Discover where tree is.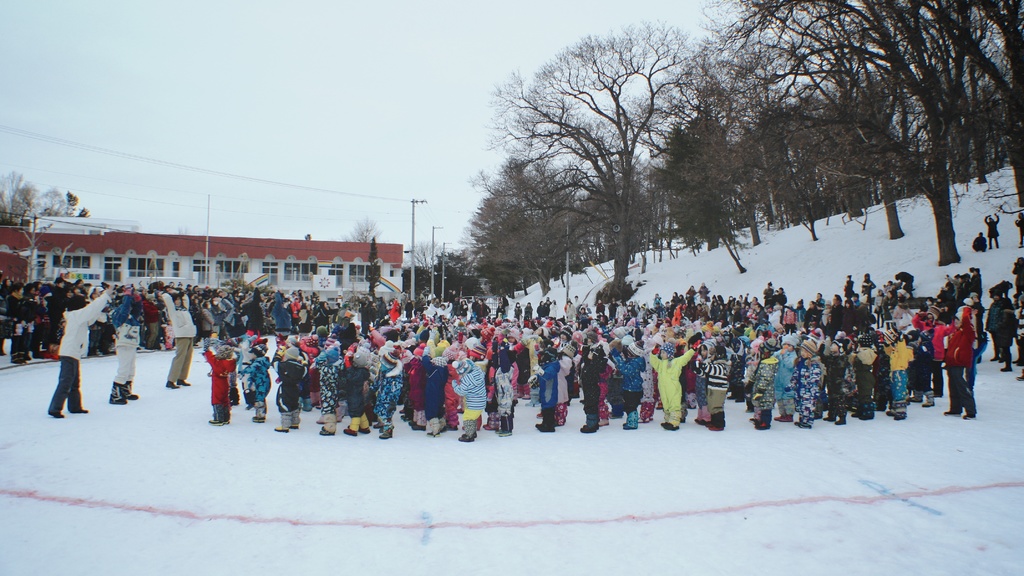
Discovered at box(0, 165, 32, 229).
